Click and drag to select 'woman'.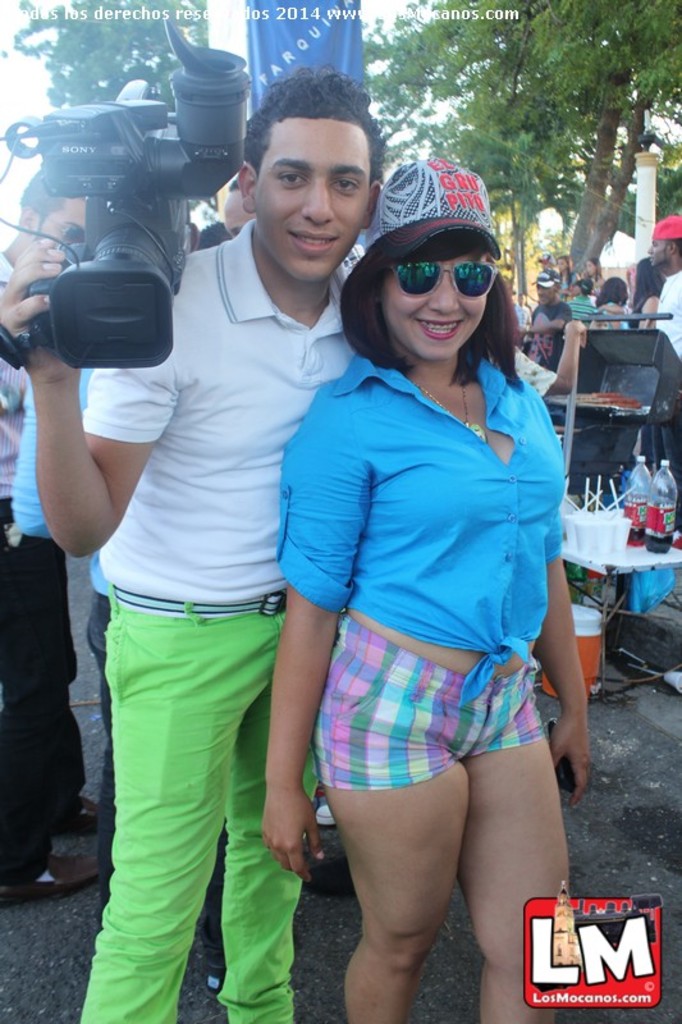
Selection: [559, 257, 582, 303].
